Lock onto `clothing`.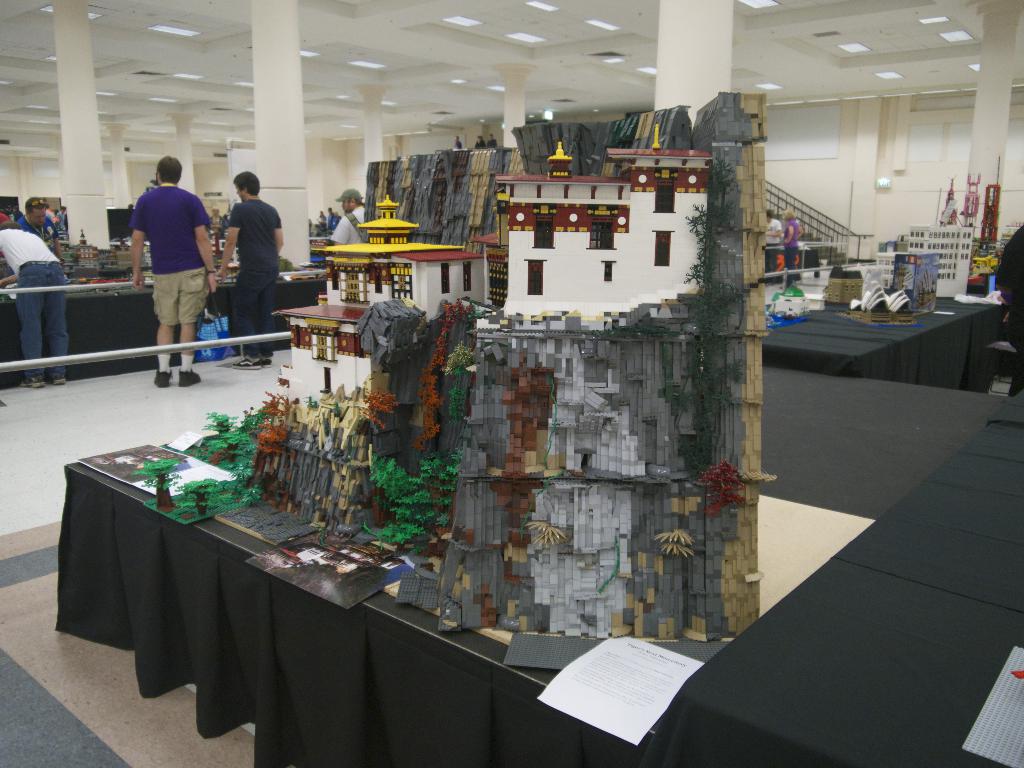
Locked: Rect(475, 139, 485, 148).
